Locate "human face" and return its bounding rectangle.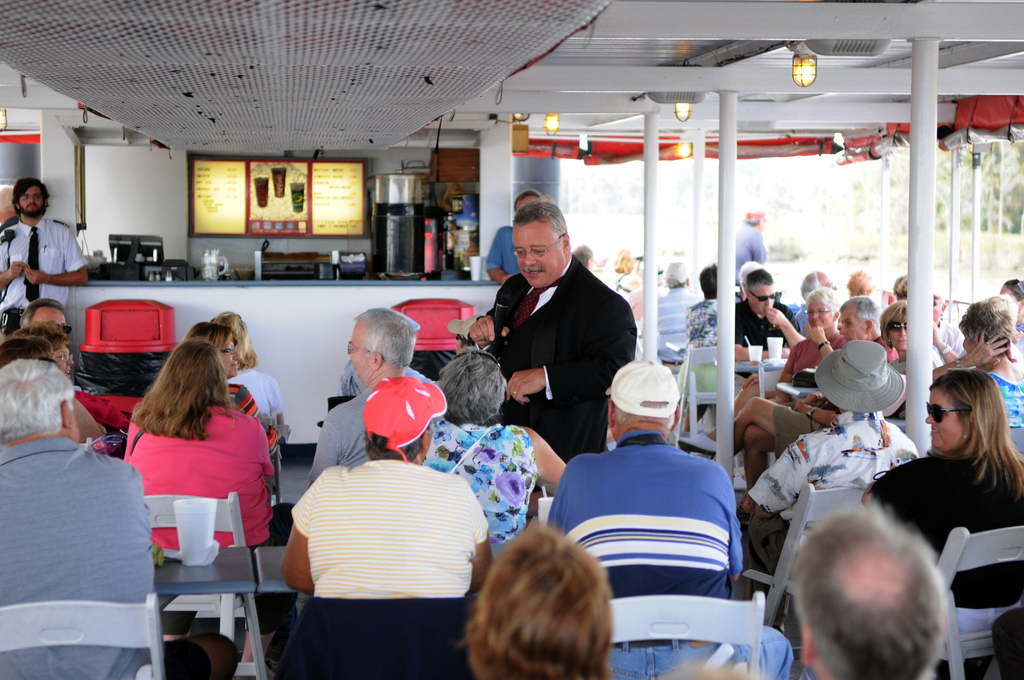
(left=838, top=307, right=876, bottom=342).
